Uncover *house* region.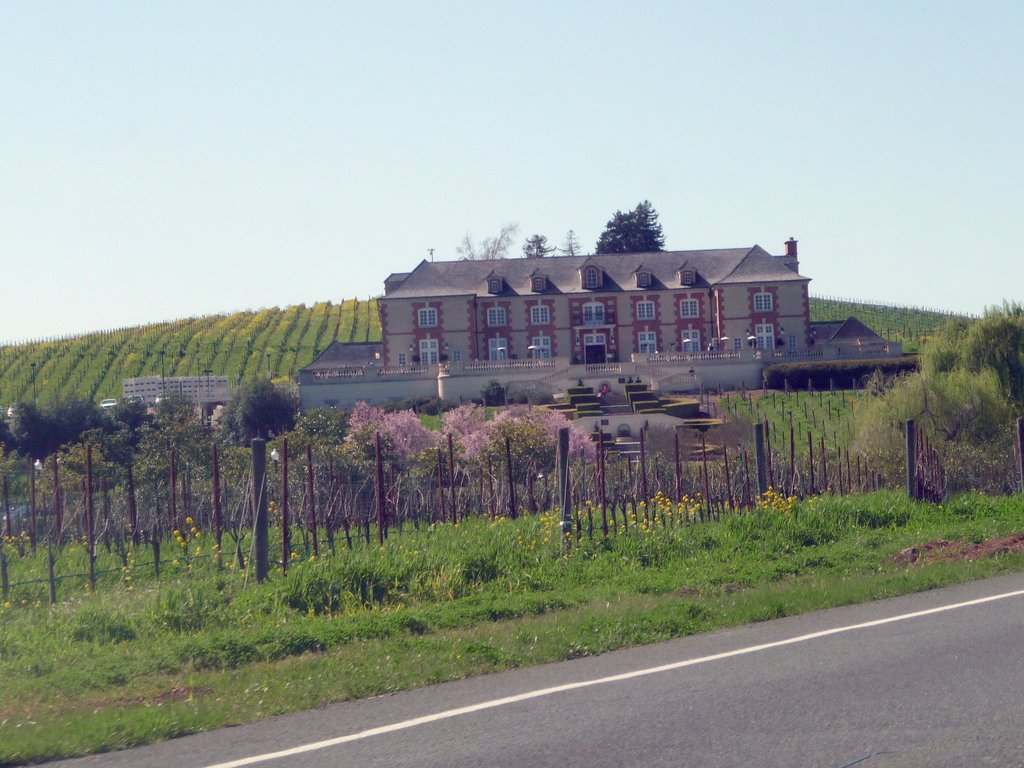
Uncovered: pyautogui.locateOnScreen(320, 221, 876, 420).
